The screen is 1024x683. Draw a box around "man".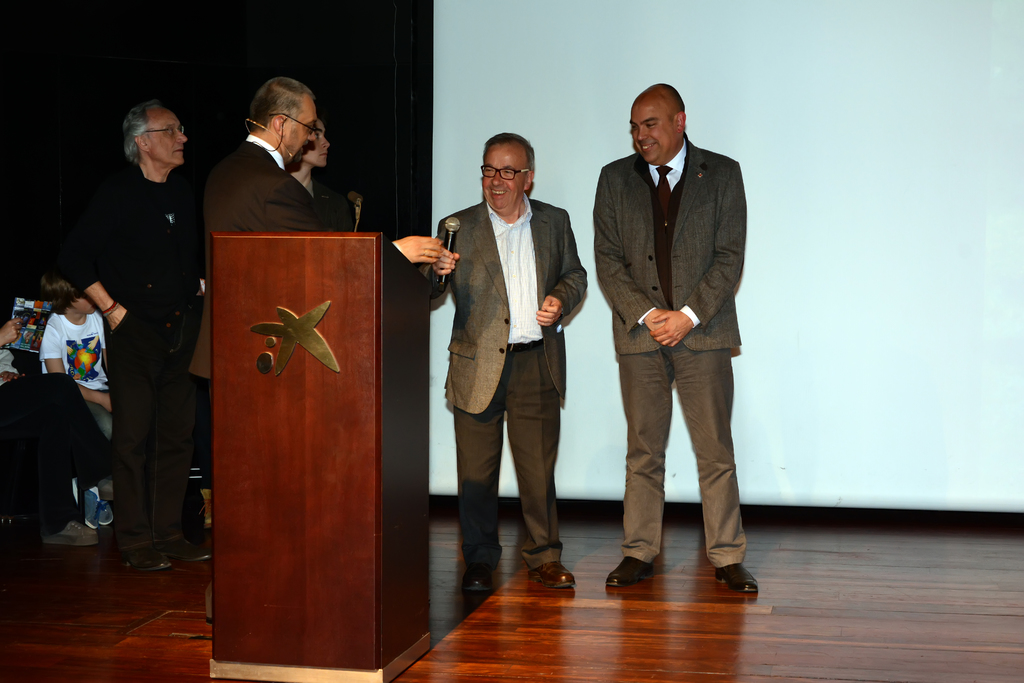
[left=190, top=82, right=446, bottom=382].
